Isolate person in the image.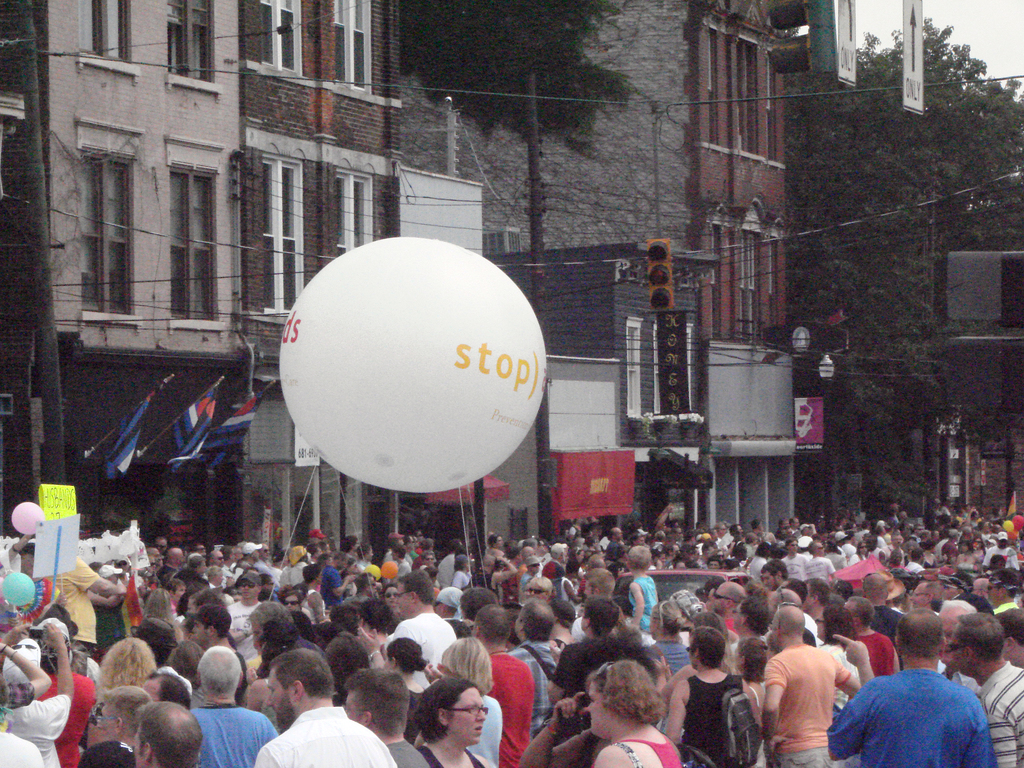
Isolated region: box=[95, 568, 126, 655].
